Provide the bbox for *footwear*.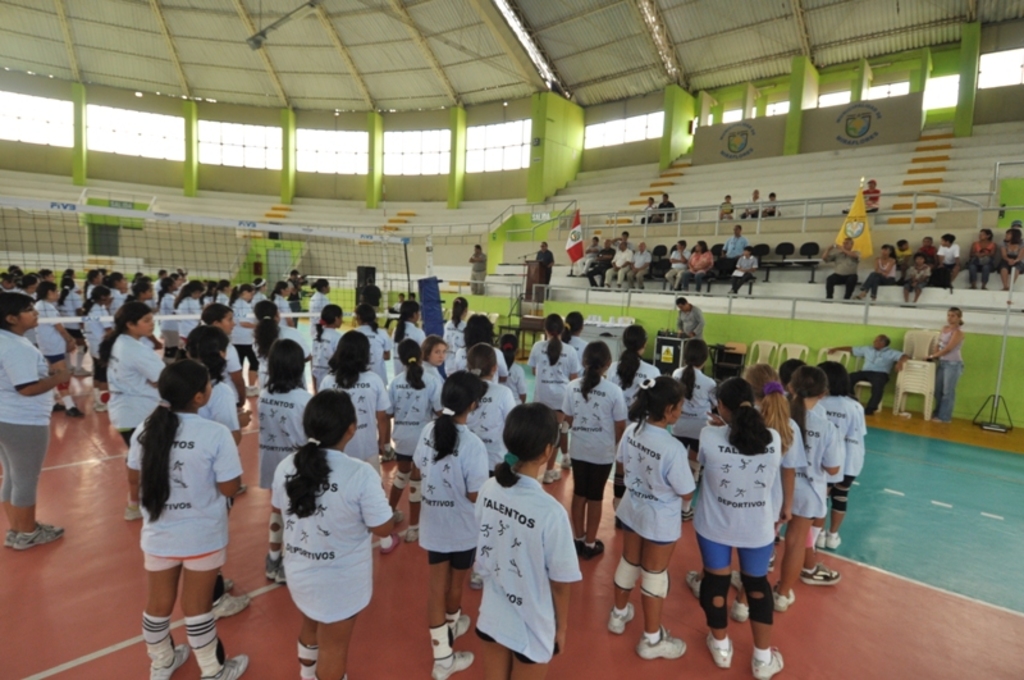
rect(380, 531, 396, 551).
